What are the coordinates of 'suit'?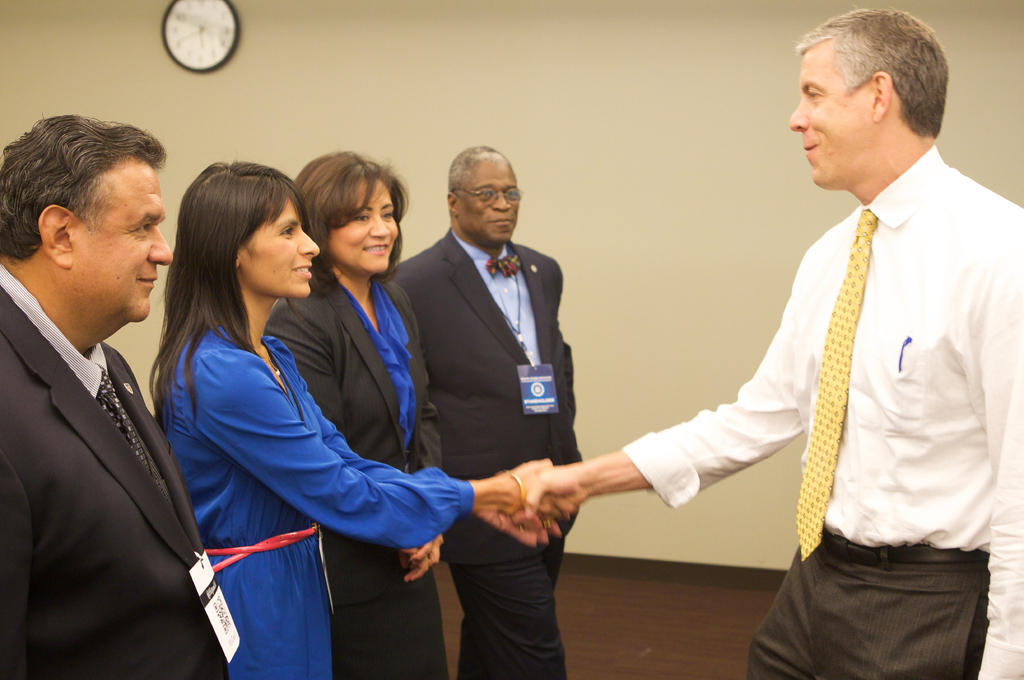
l=261, t=278, r=441, b=607.
